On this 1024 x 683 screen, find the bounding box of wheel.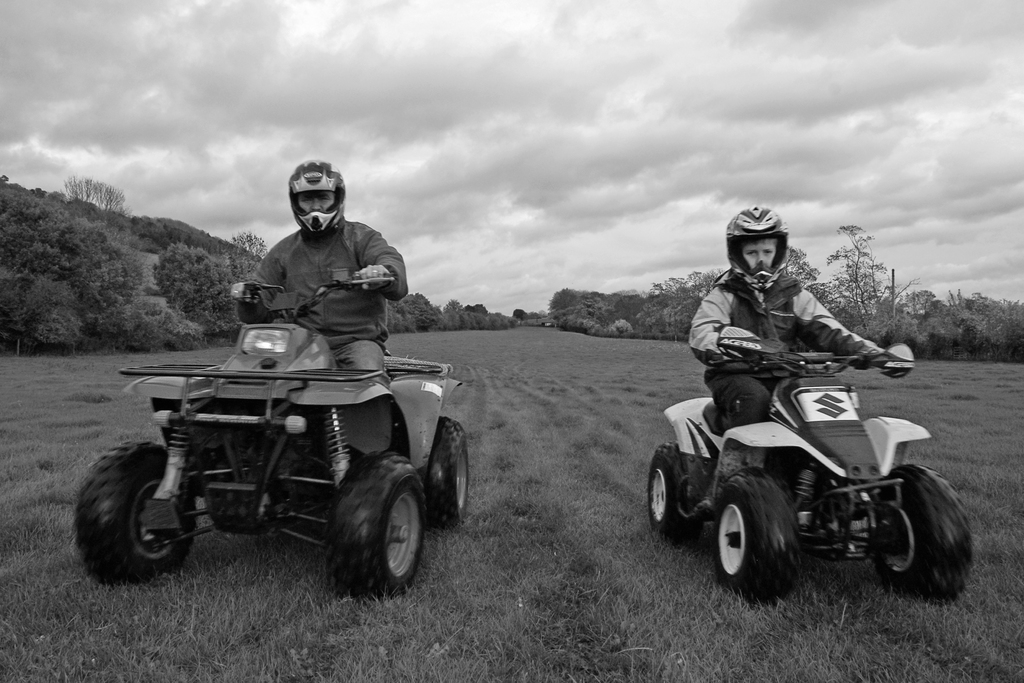
Bounding box: x1=882 y1=481 x2=959 y2=597.
